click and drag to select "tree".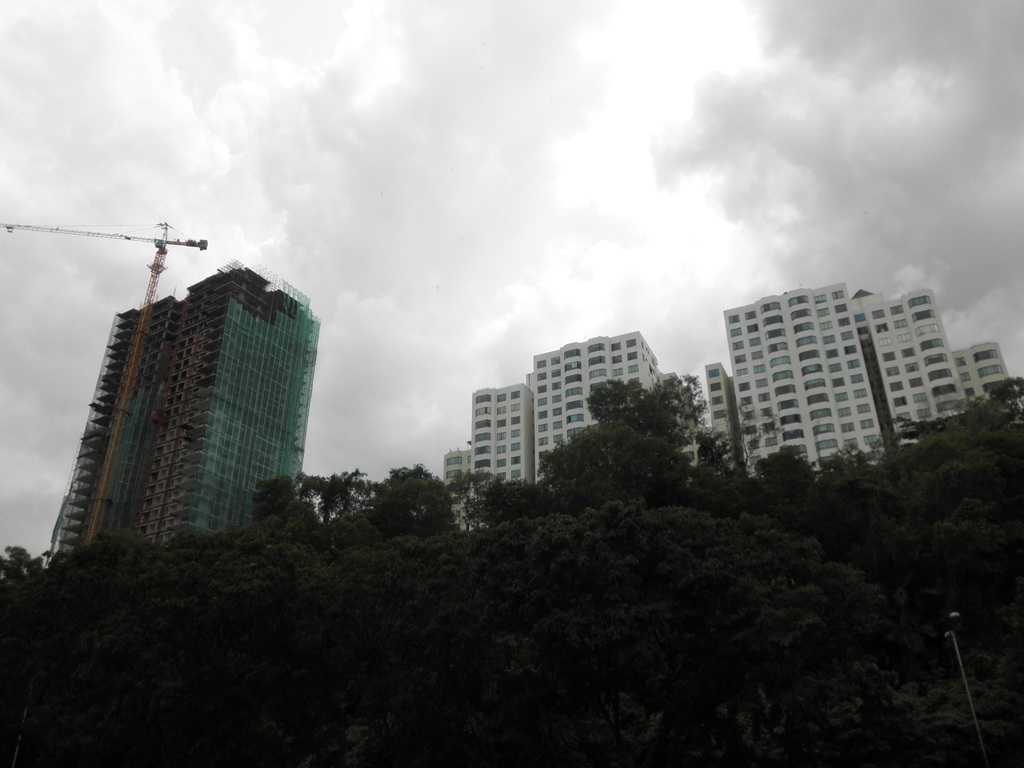
Selection: l=829, t=375, r=1023, b=614.
